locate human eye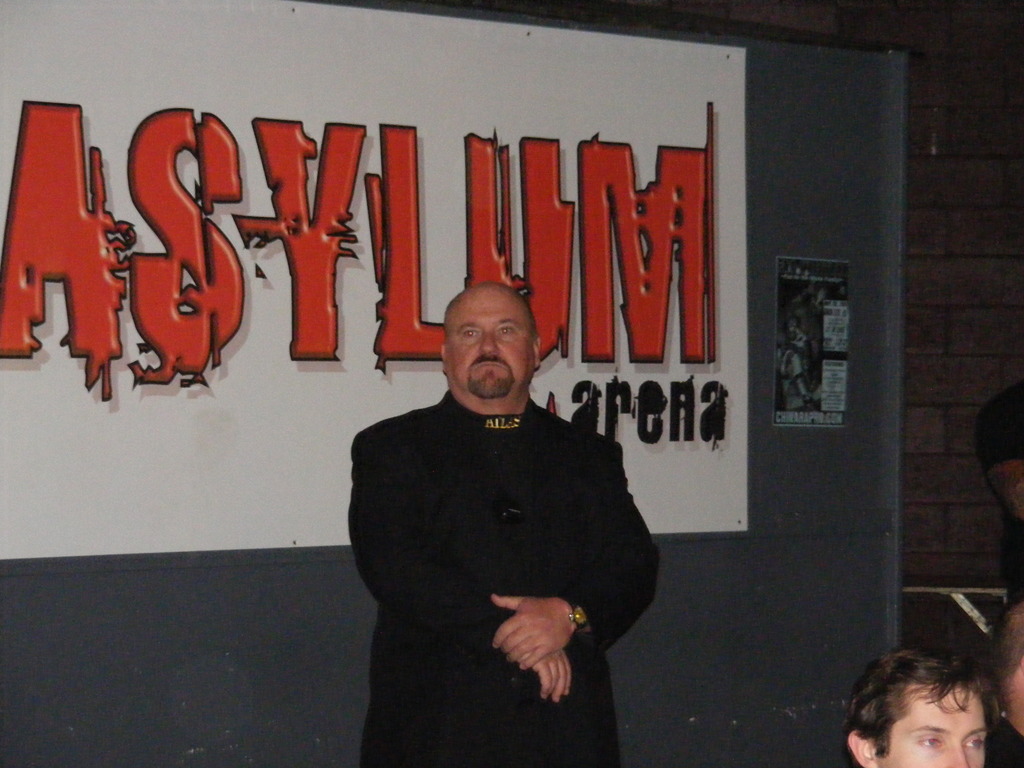
(x1=495, y1=322, x2=517, y2=334)
